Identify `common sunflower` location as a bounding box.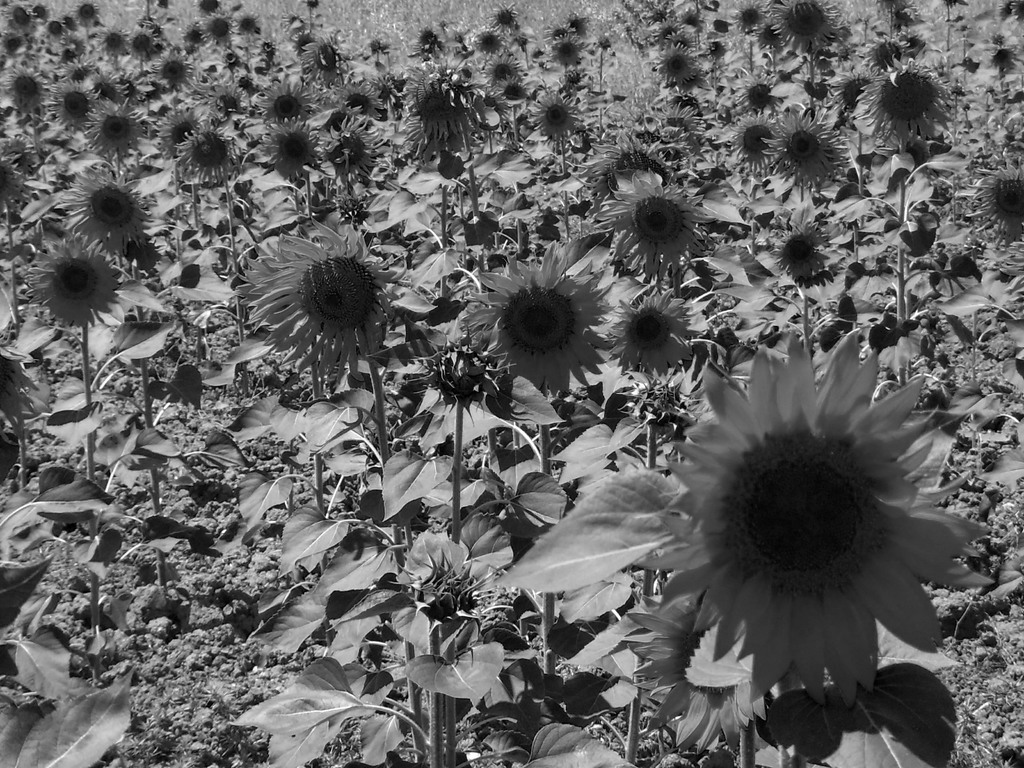
<bbox>588, 178, 699, 278</bbox>.
